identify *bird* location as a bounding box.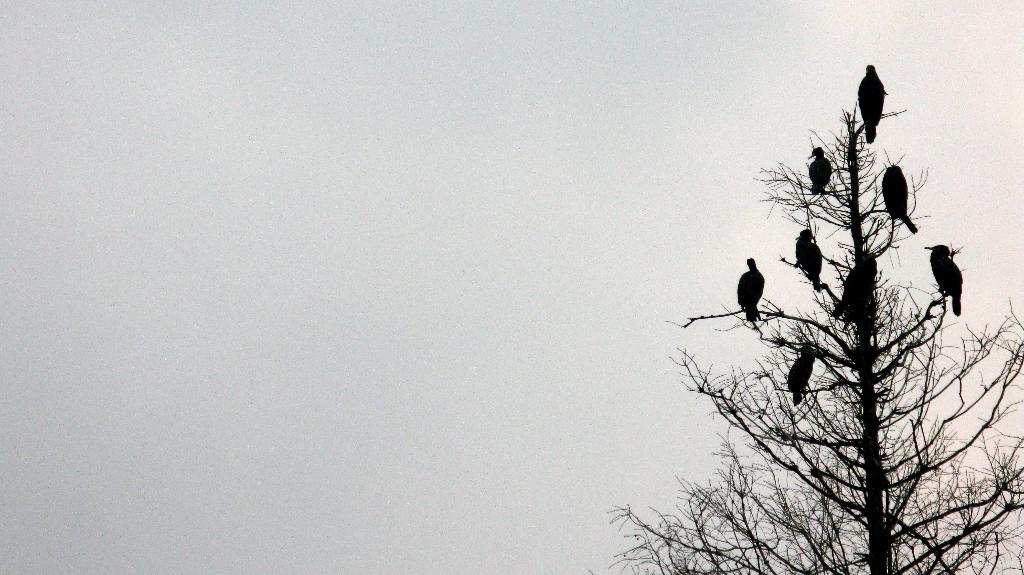
Rect(923, 239, 963, 318).
